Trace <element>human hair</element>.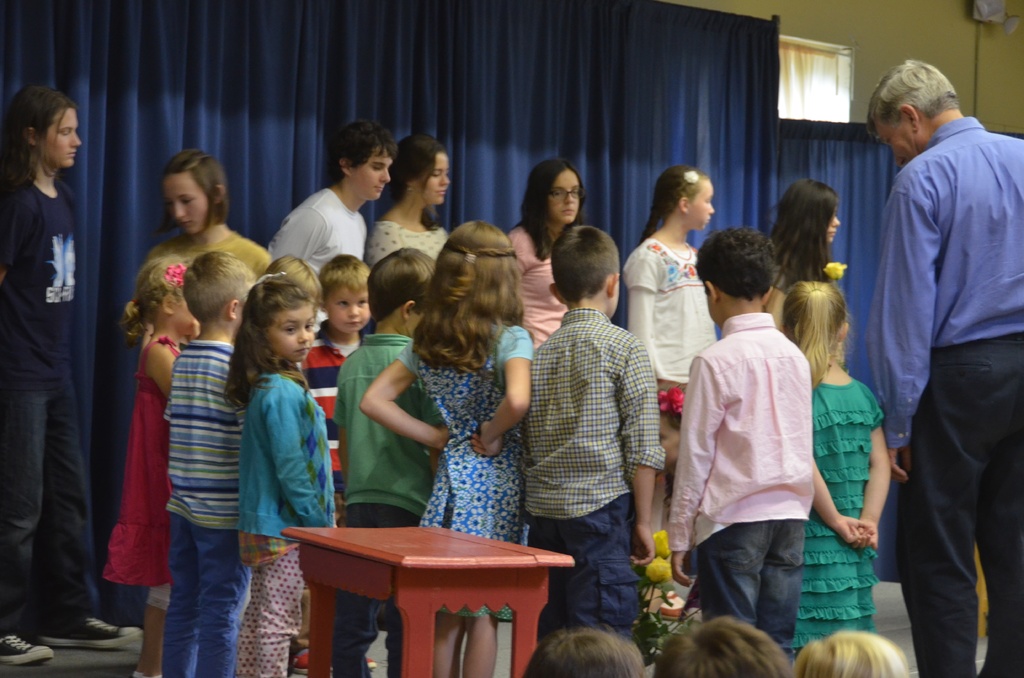
Traced to region(637, 161, 708, 246).
